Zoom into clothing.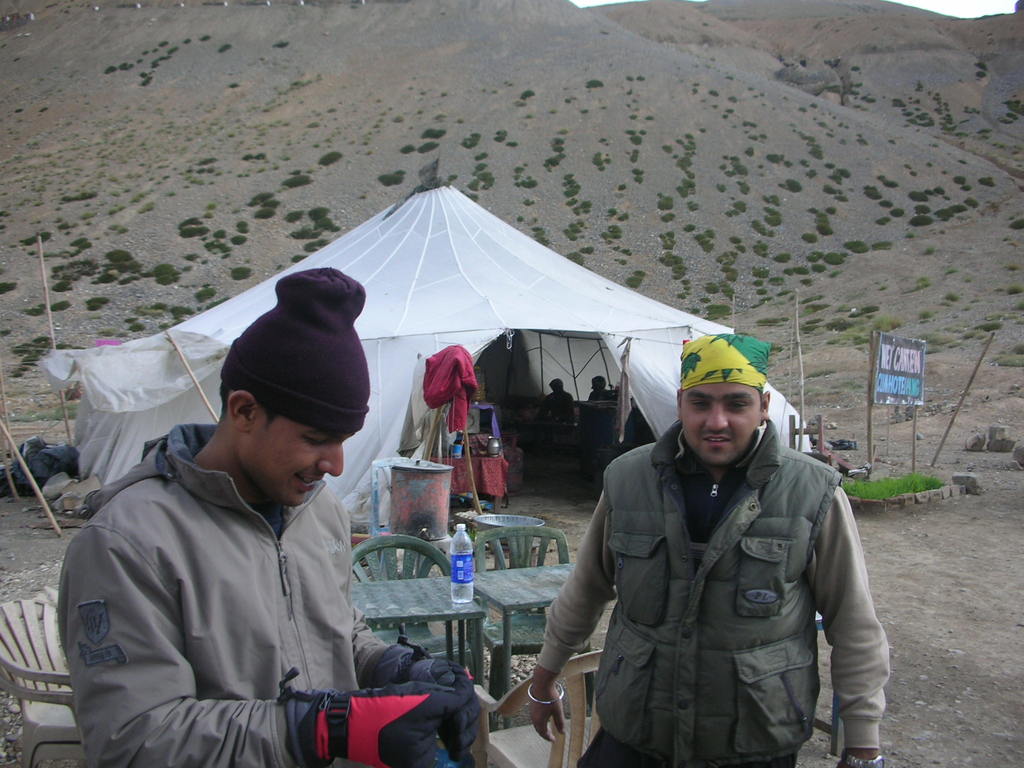
Zoom target: left=537, top=424, right=890, bottom=767.
